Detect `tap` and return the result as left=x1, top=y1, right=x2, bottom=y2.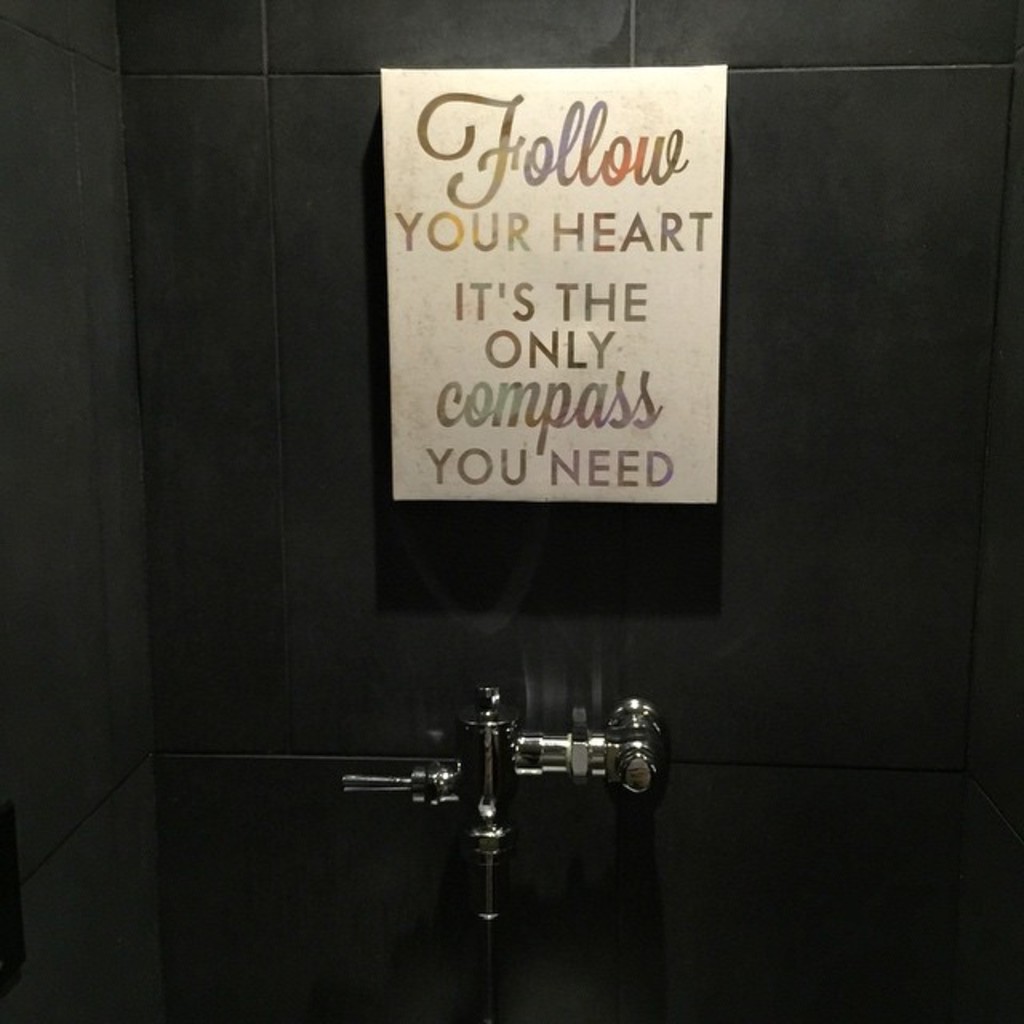
left=322, top=674, right=651, bottom=965.
